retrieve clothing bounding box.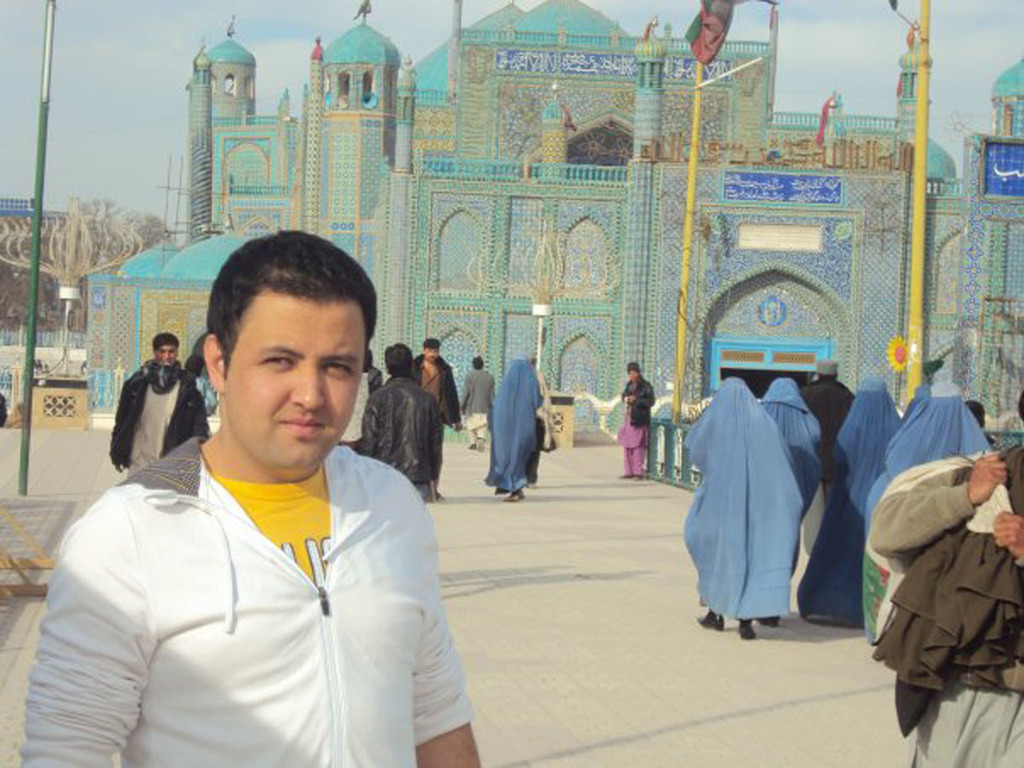
Bounding box: crop(897, 386, 993, 480).
